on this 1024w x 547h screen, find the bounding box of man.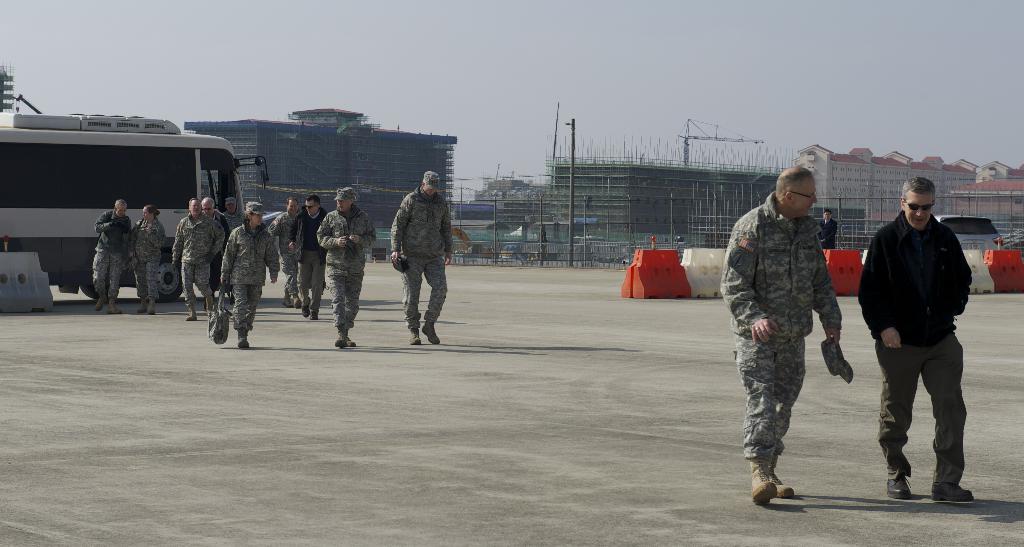
Bounding box: bbox=(858, 178, 974, 505).
